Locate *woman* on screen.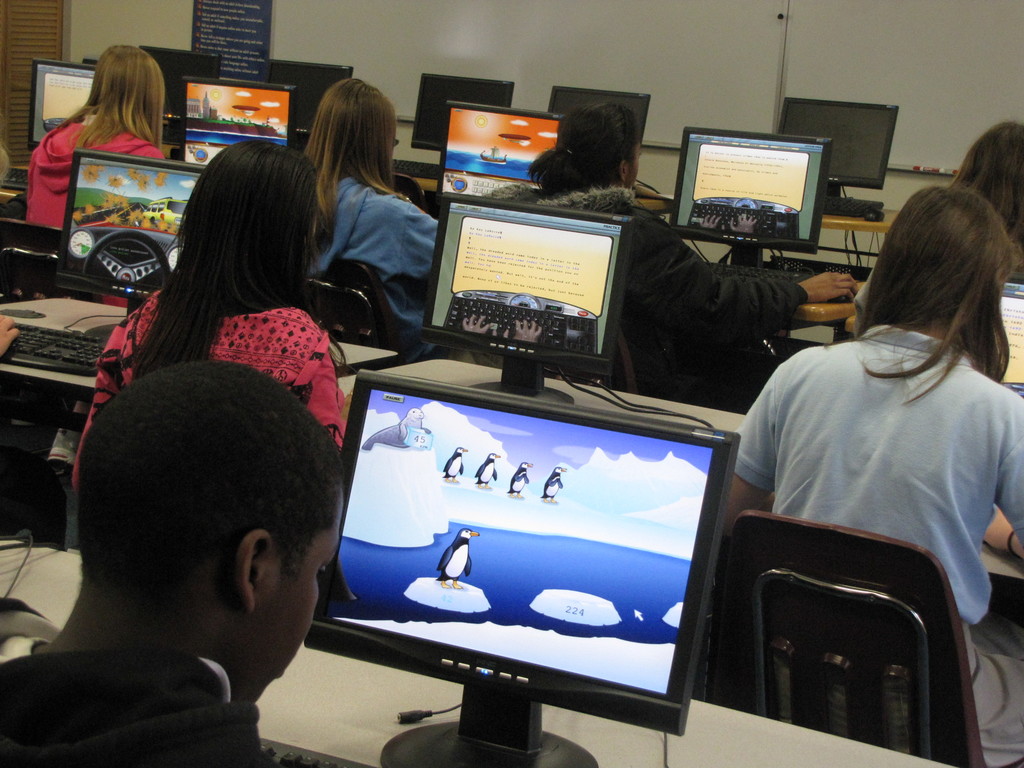
On screen at detection(947, 111, 1023, 266).
